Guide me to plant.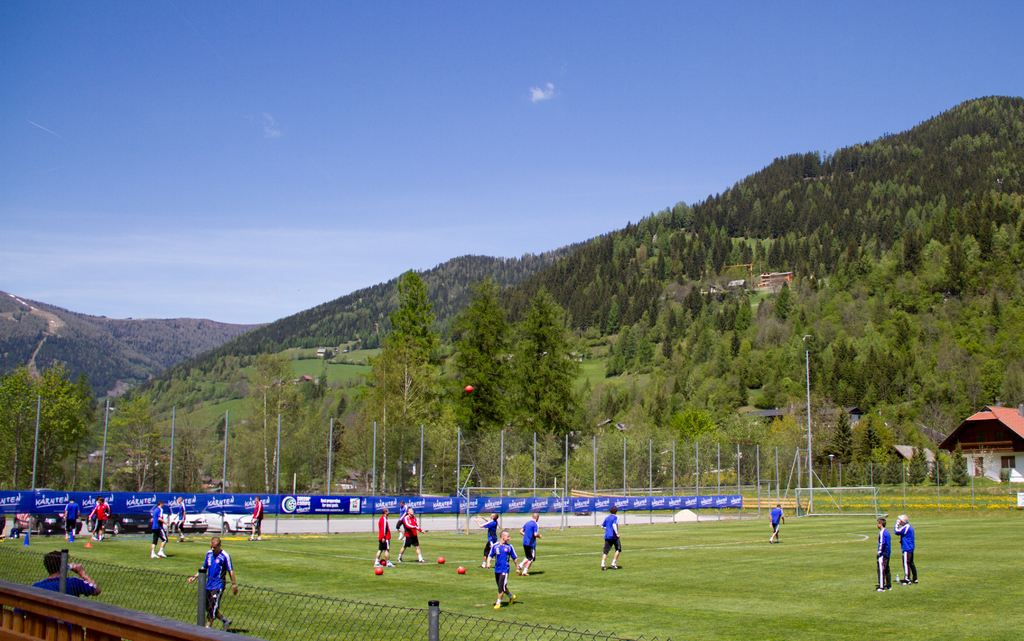
Guidance: {"x1": 44, "y1": 339, "x2": 396, "y2": 487}.
